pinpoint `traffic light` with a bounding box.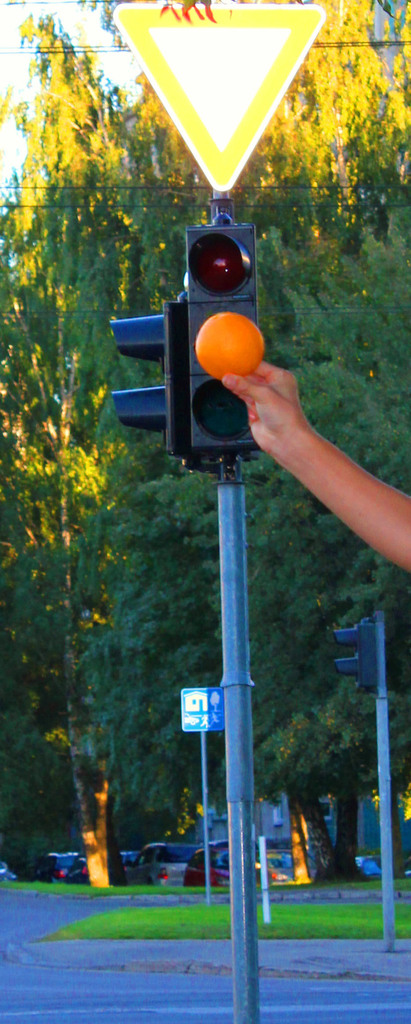
Rect(333, 615, 381, 694).
